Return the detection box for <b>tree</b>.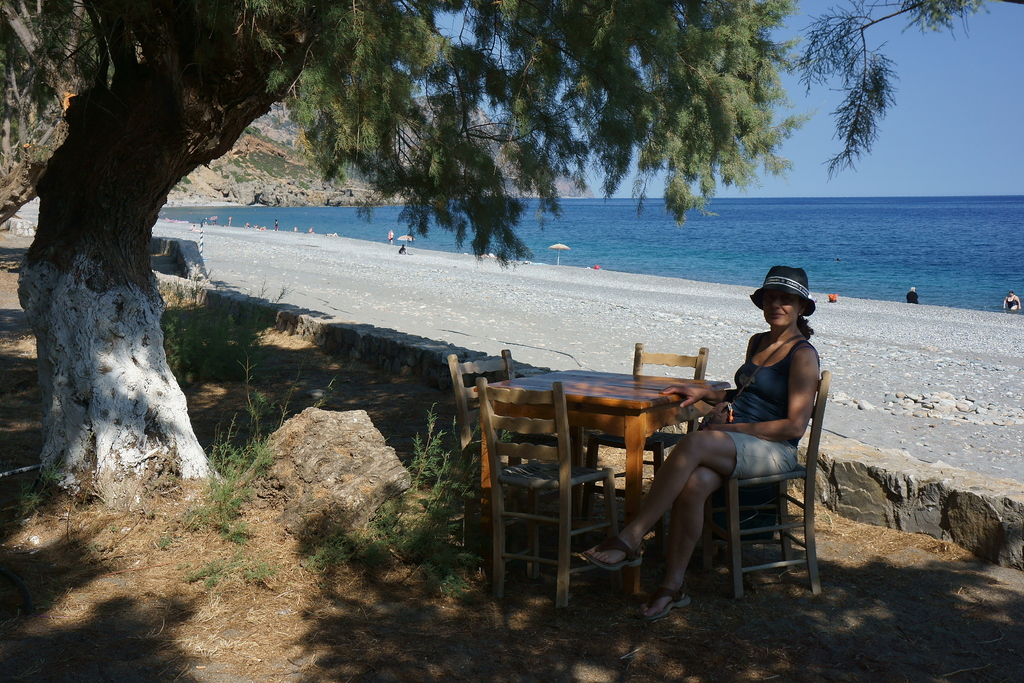
0,0,1000,507.
